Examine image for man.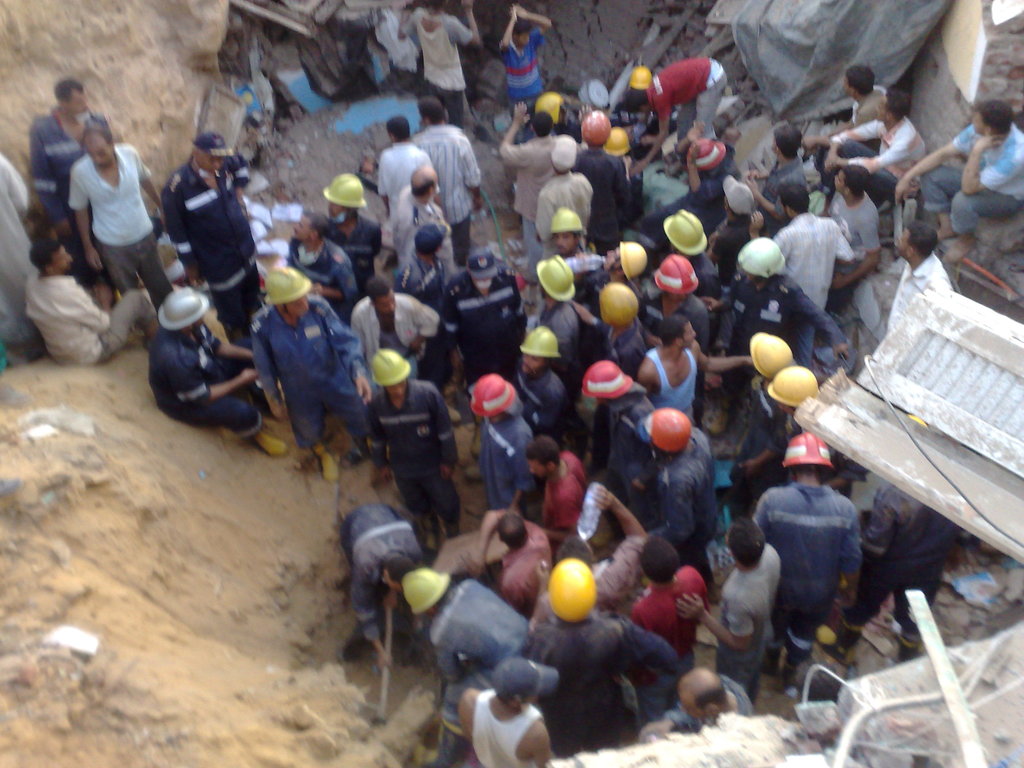
Examination result: x1=28 y1=73 x2=110 y2=273.
